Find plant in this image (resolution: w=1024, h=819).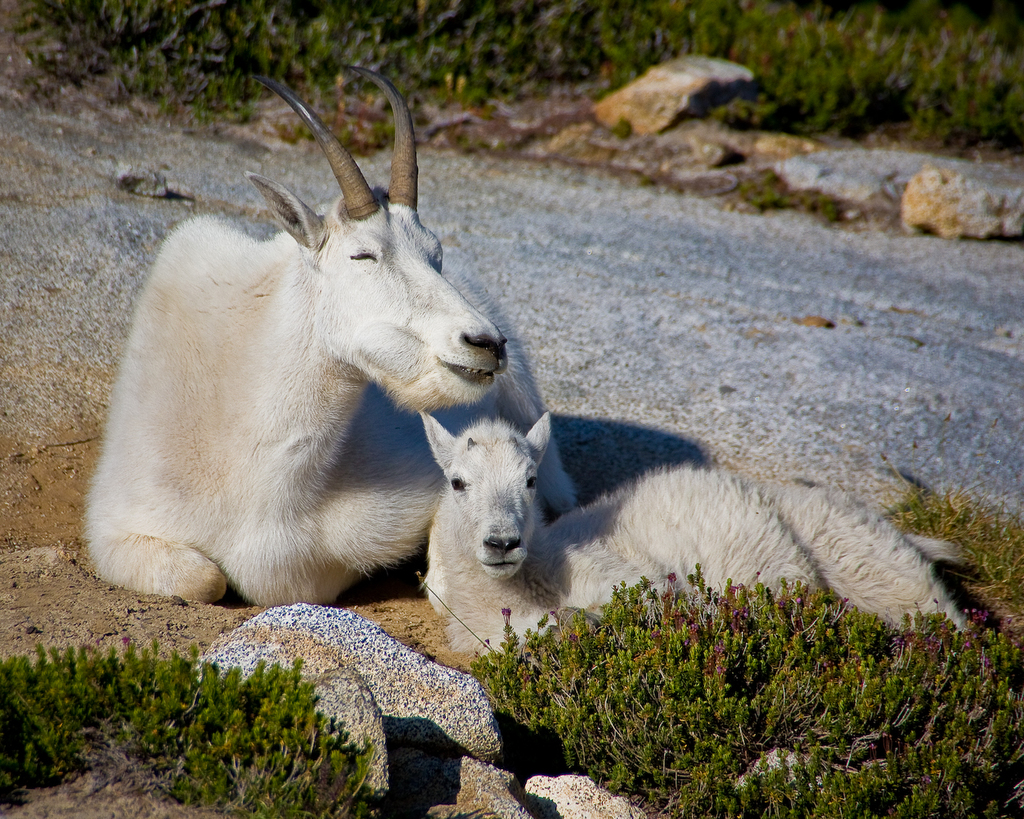
x1=342, y1=0, x2=428, y2=79.
